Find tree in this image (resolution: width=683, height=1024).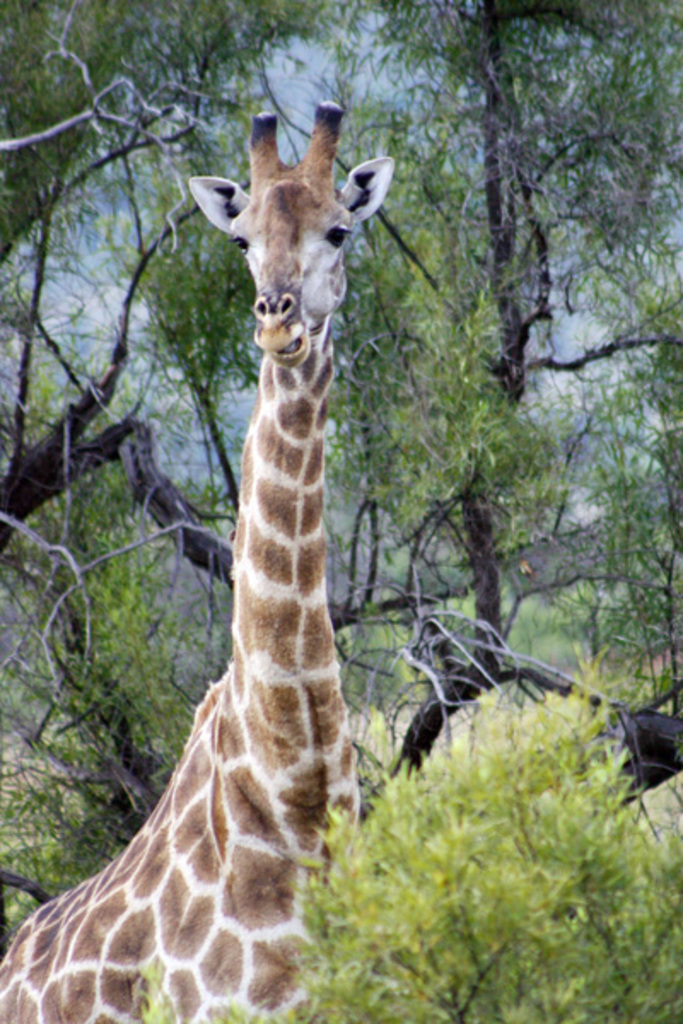
(133, 674, 681, 1022).
